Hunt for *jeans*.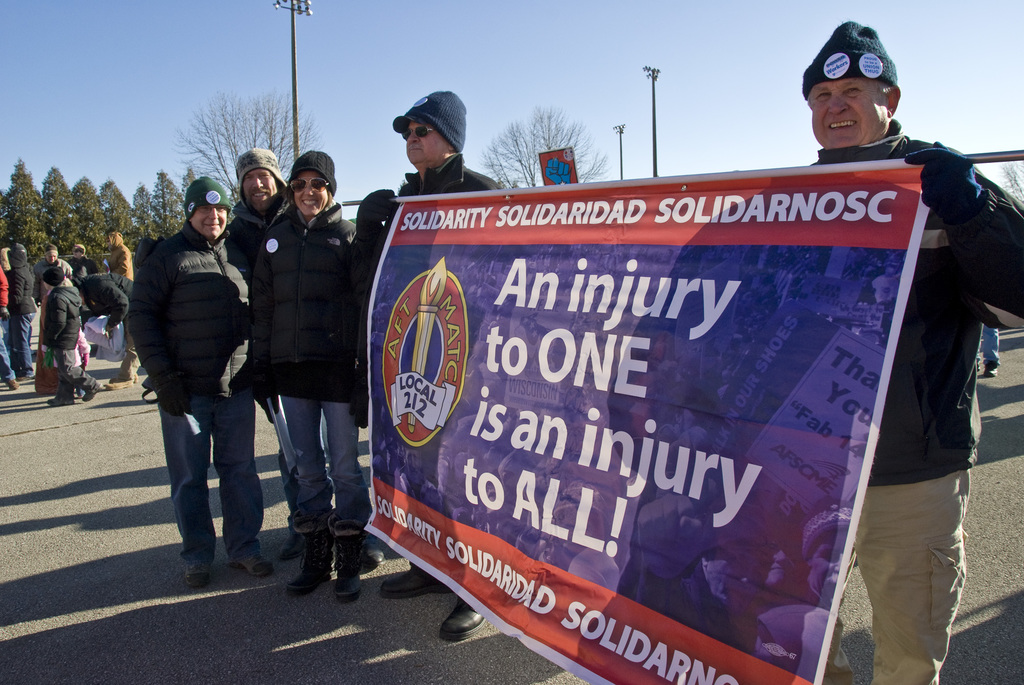
Hunted down at 4,320,14,378.
